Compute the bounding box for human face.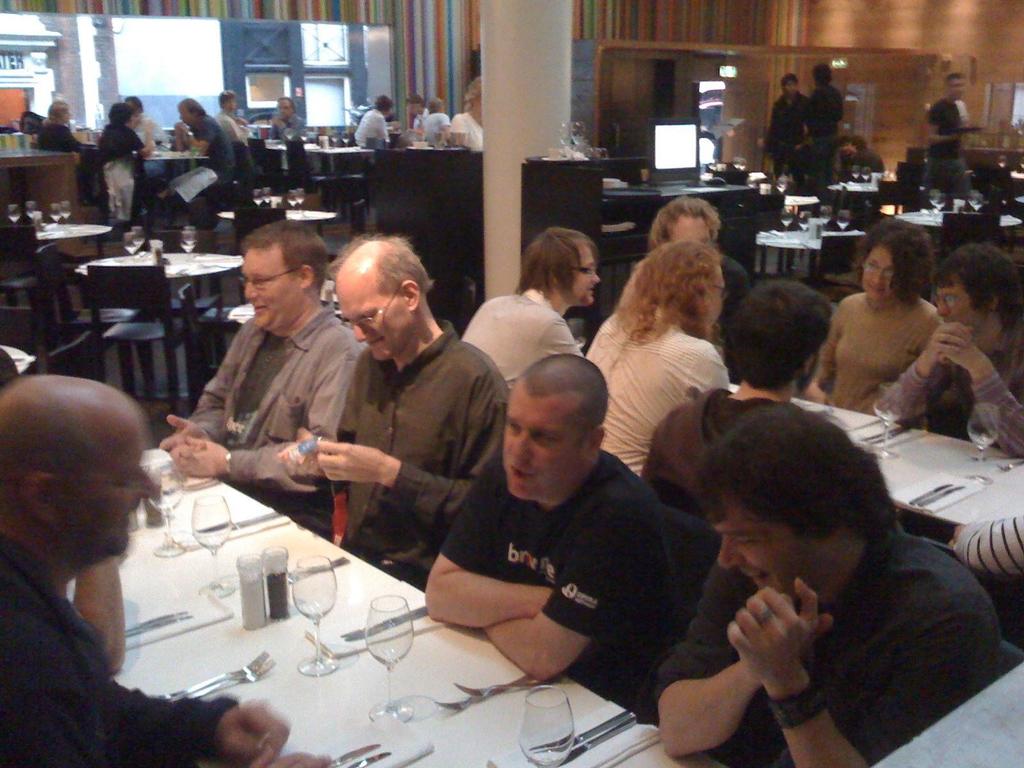
{"left": 668, "top": 220, "right": 712, "bottom": 241}.
